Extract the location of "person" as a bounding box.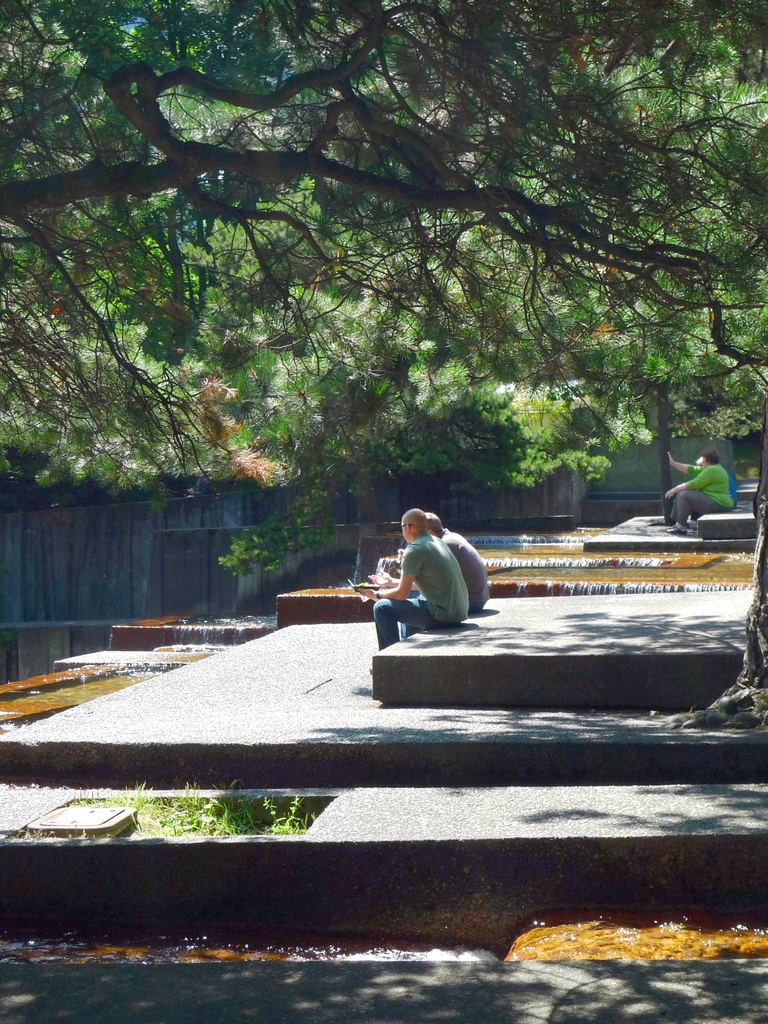
388,499,467,648.
